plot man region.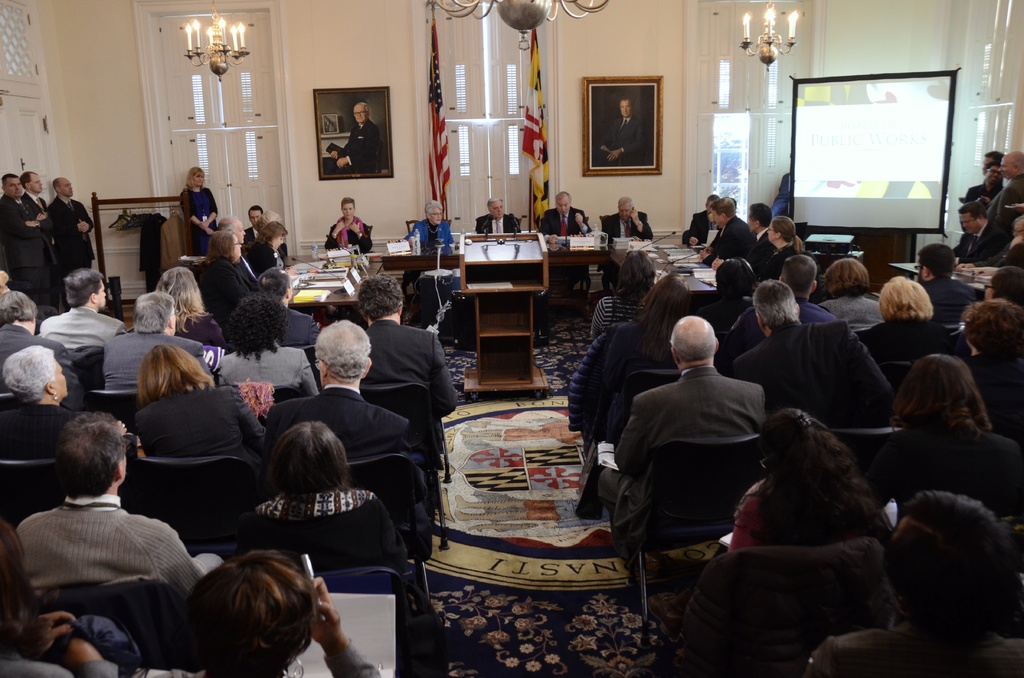
Plotted at x1=243, y1=204, x2=263, y2=243.
